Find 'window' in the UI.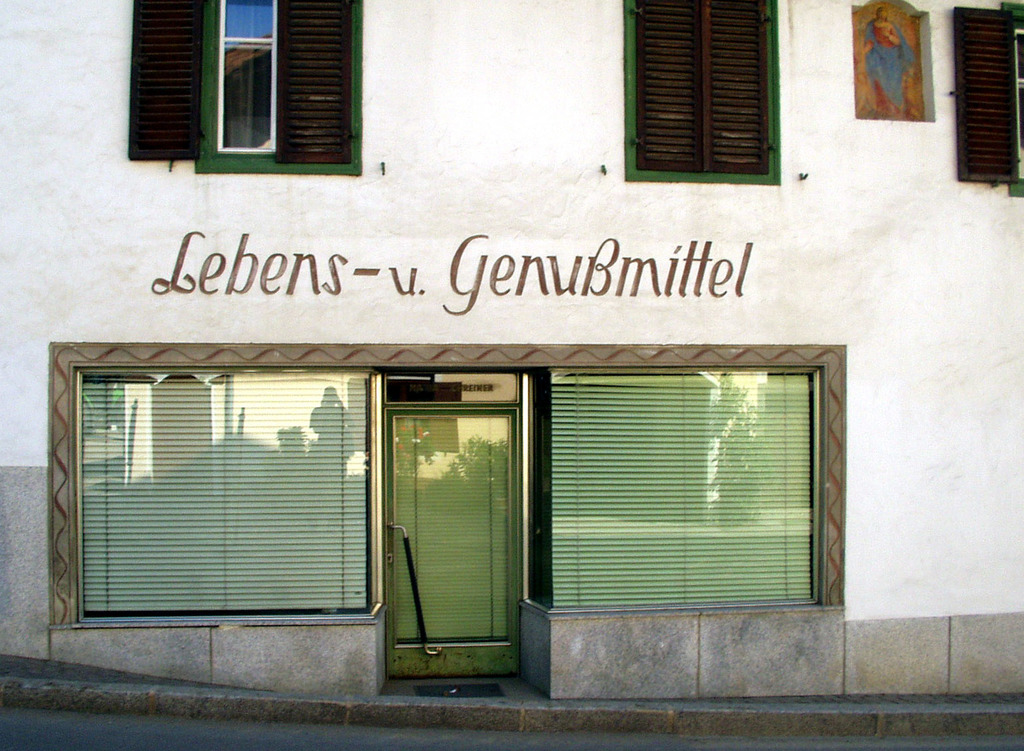
UI element at x1=192, y1=0, x2=365, y2=175.
